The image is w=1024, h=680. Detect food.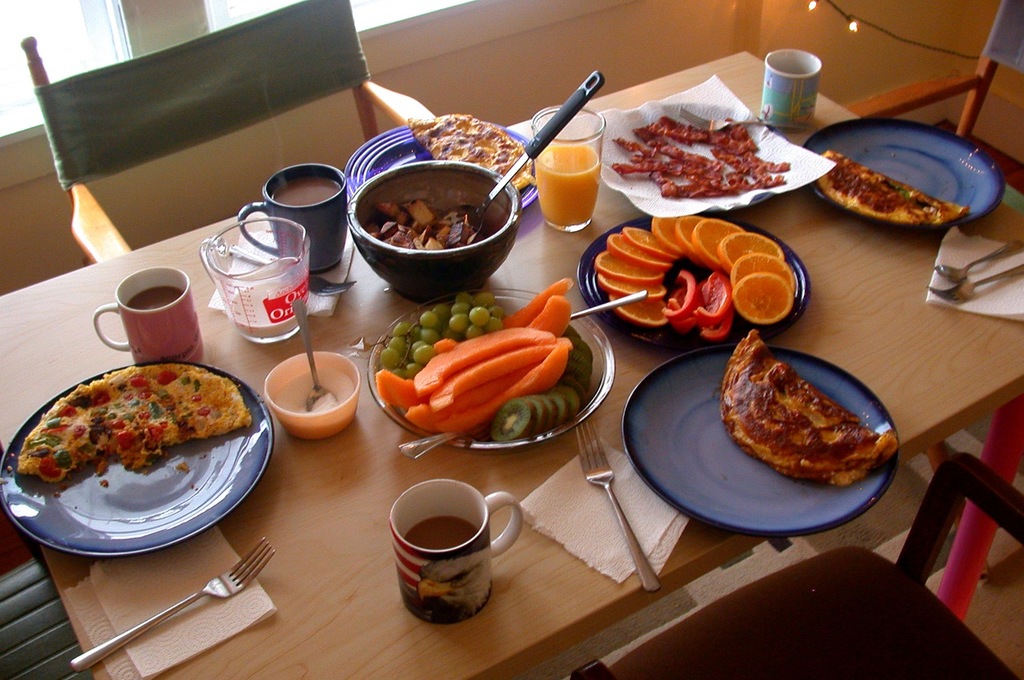
Detection: rect(815, 146, 967, 222).
